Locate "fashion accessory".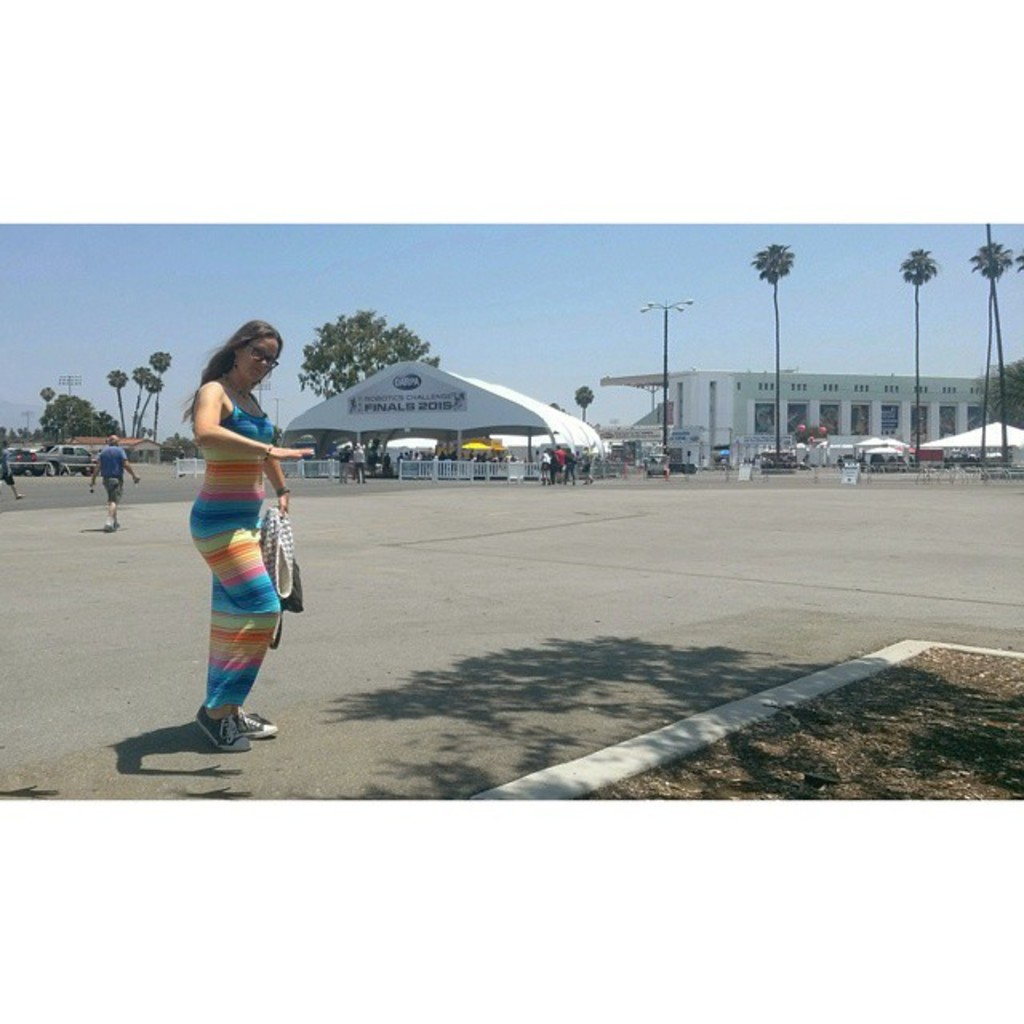
Bounding box: 218:368:259:405.
